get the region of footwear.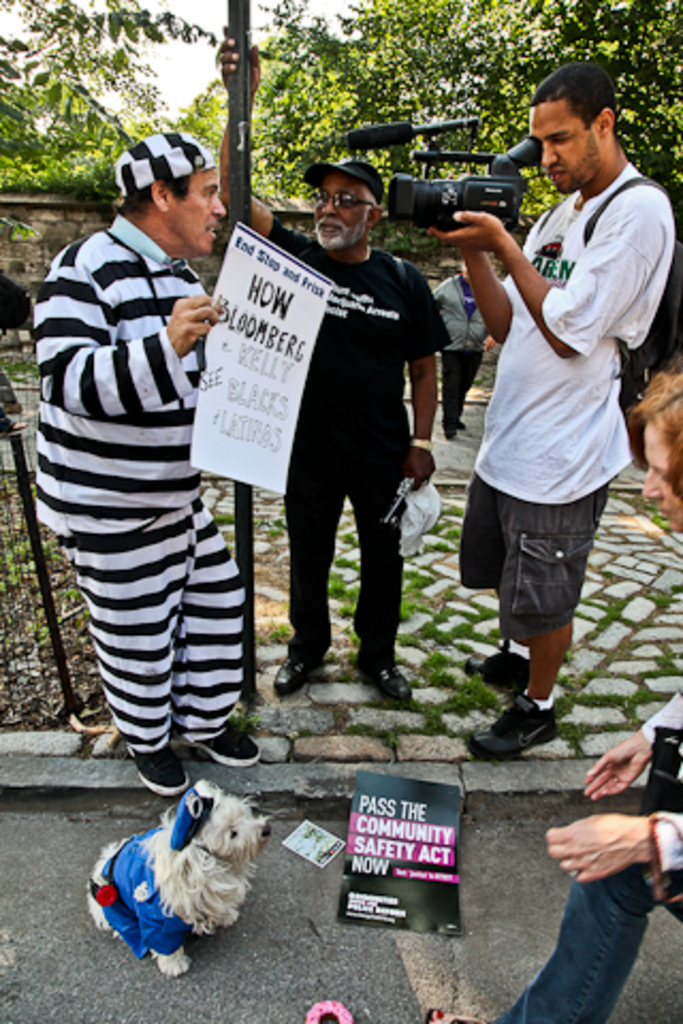
rect(273, 644, 327, 693).
